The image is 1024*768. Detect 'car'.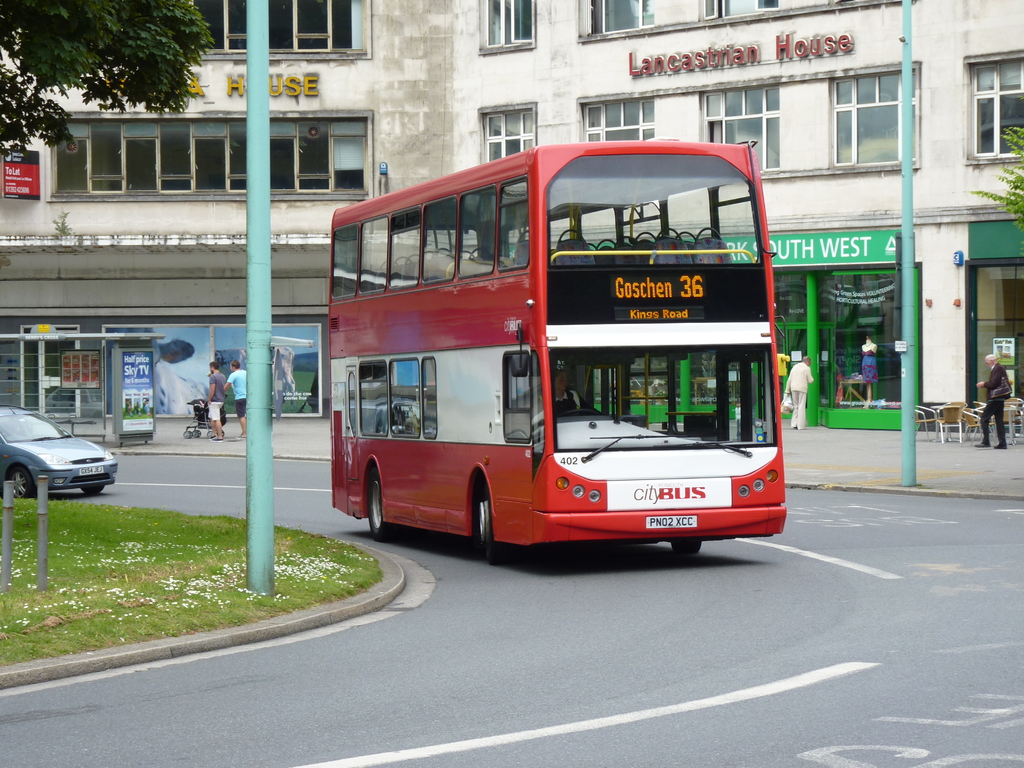
Detection: box(0, 396, 116, 499).
